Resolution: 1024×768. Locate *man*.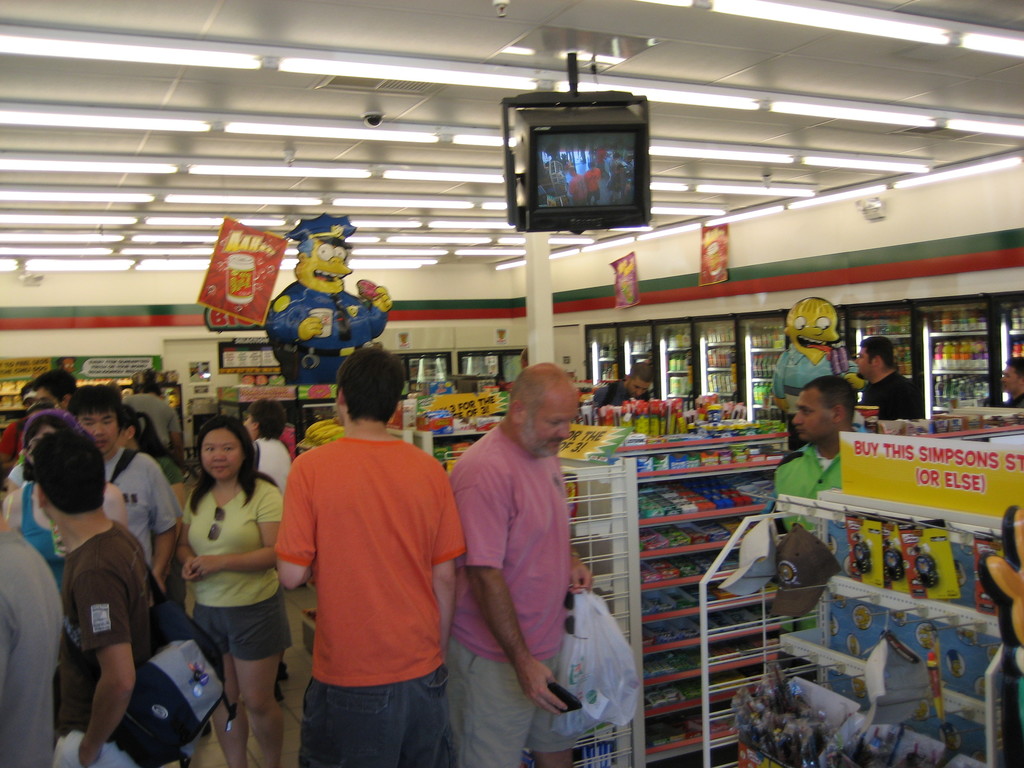
22,421,197,767.
